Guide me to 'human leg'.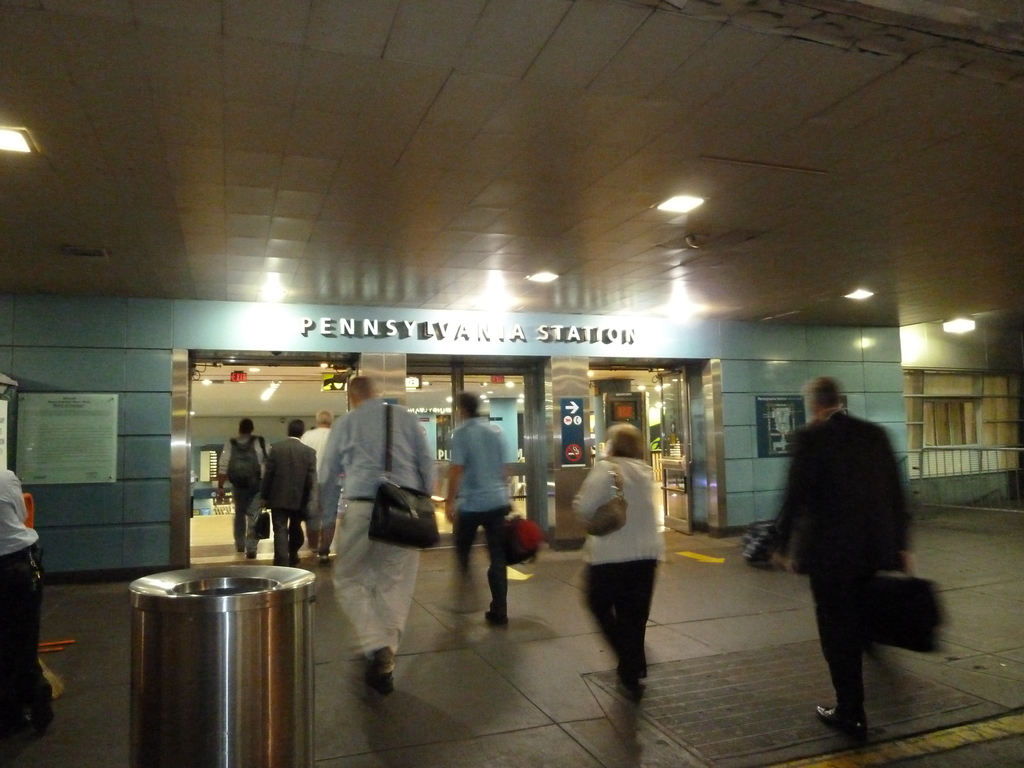
Guidance: region(0, 554, 44, 734).
